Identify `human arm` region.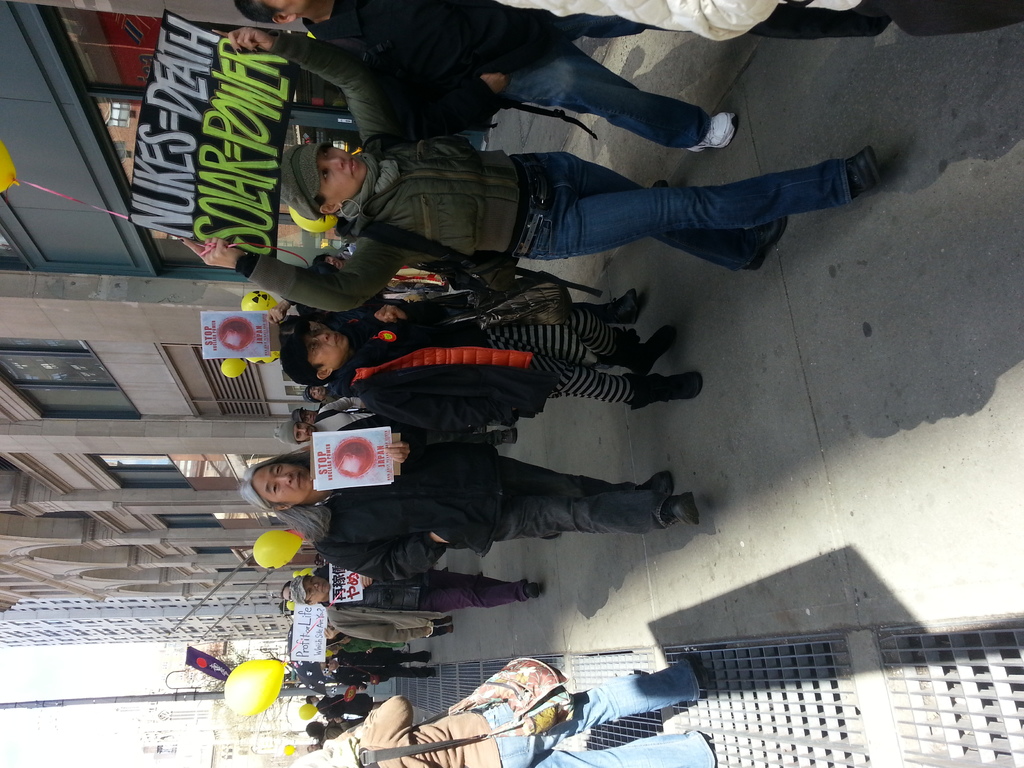
Region: x1=179, y1=238, x2=248, y2=273.
